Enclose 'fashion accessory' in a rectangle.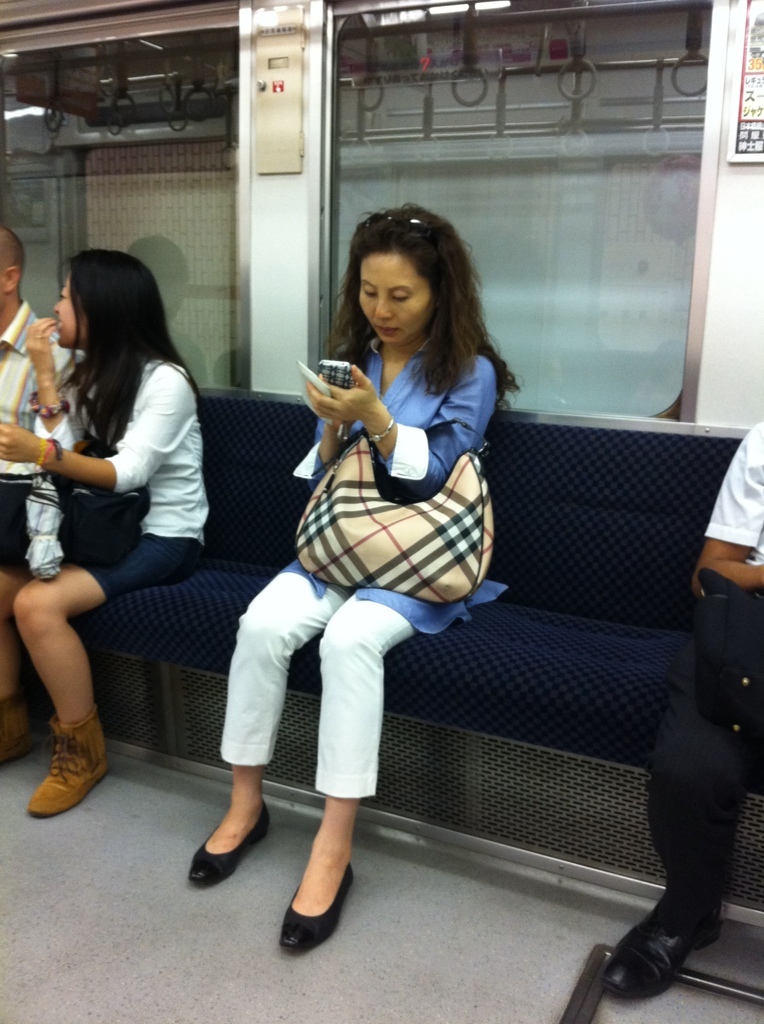
locate(189, 801, 272, 890).
